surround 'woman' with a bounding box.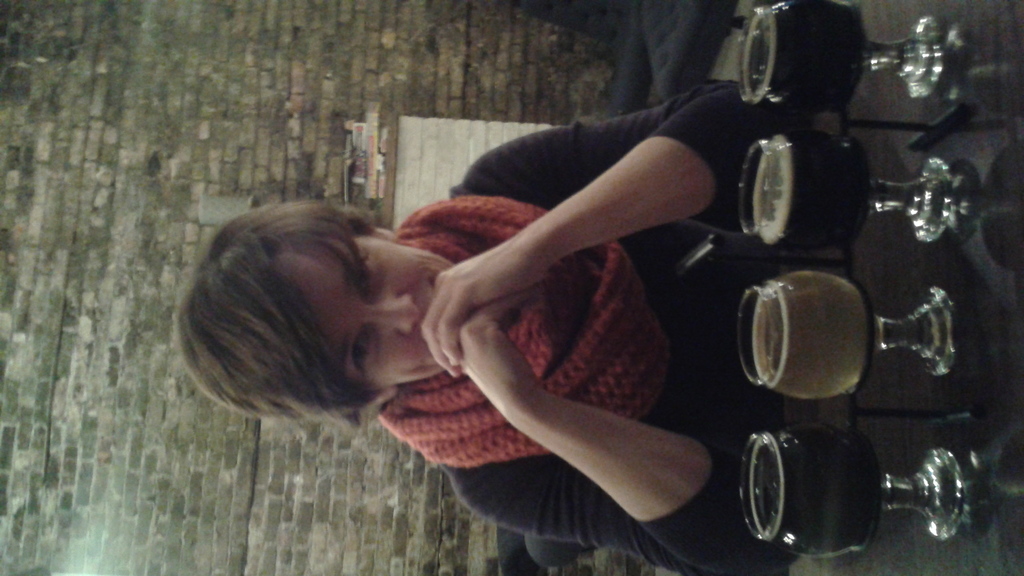
bbox(201, 86, 813, 553).
